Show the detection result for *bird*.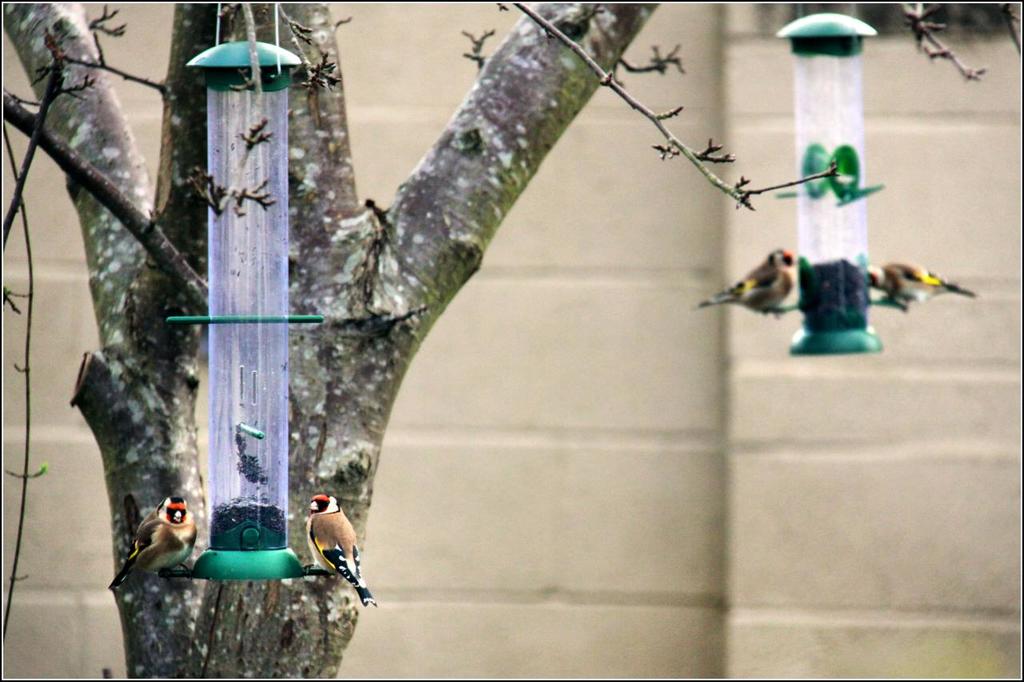
(305, 496, 378, 610).
